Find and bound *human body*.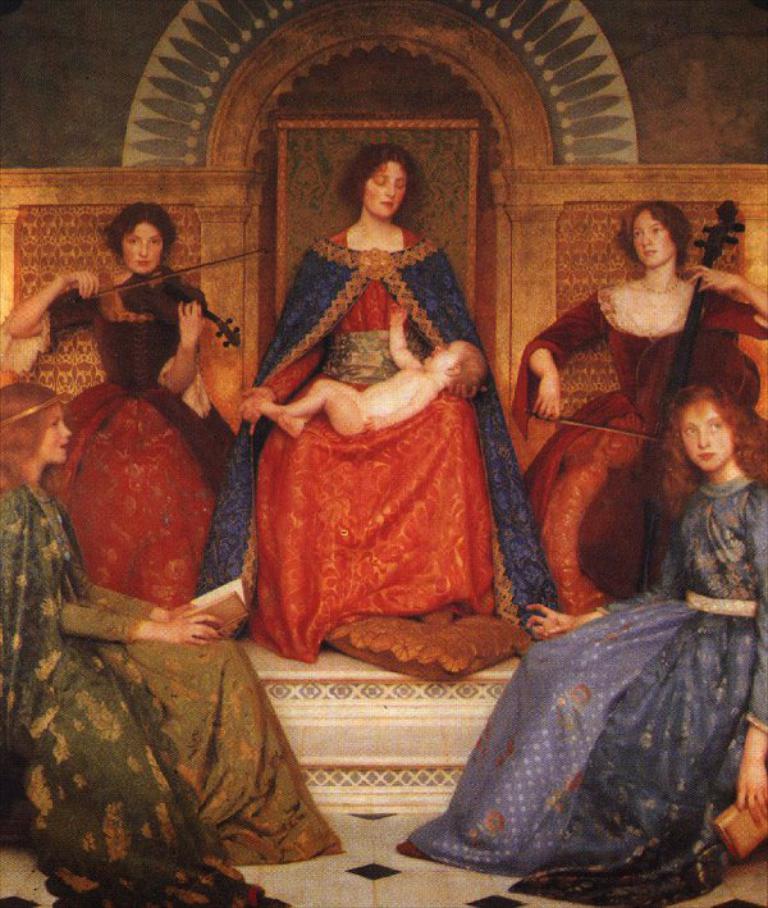
Bound: left=237, top=119, right=485, bottom=610.
